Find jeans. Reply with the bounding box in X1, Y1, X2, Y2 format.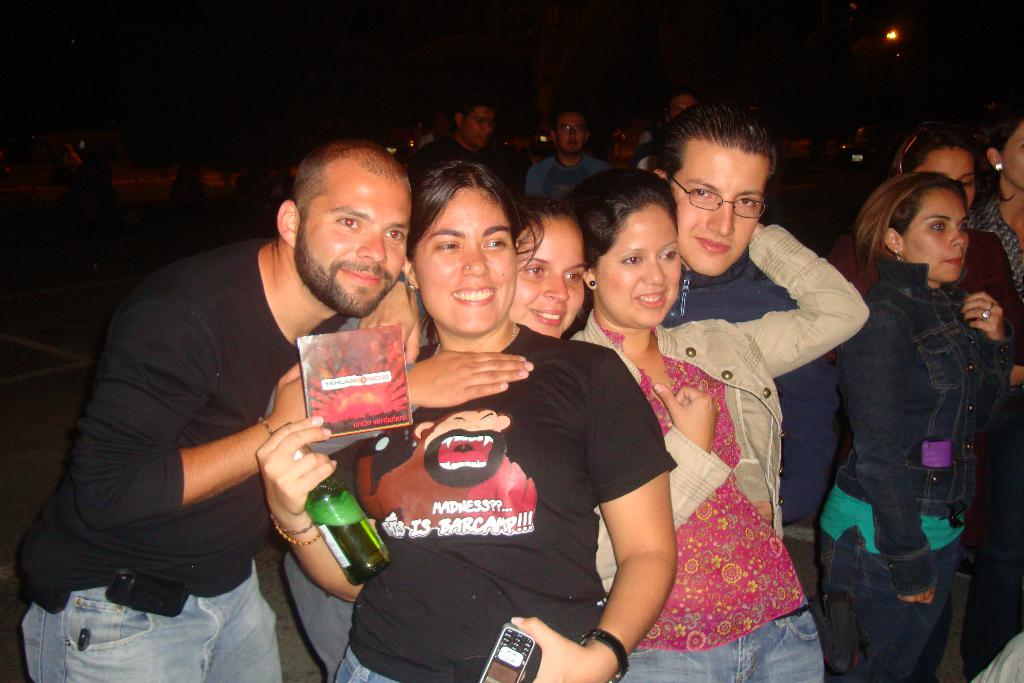
333, 648, 394, 682.
